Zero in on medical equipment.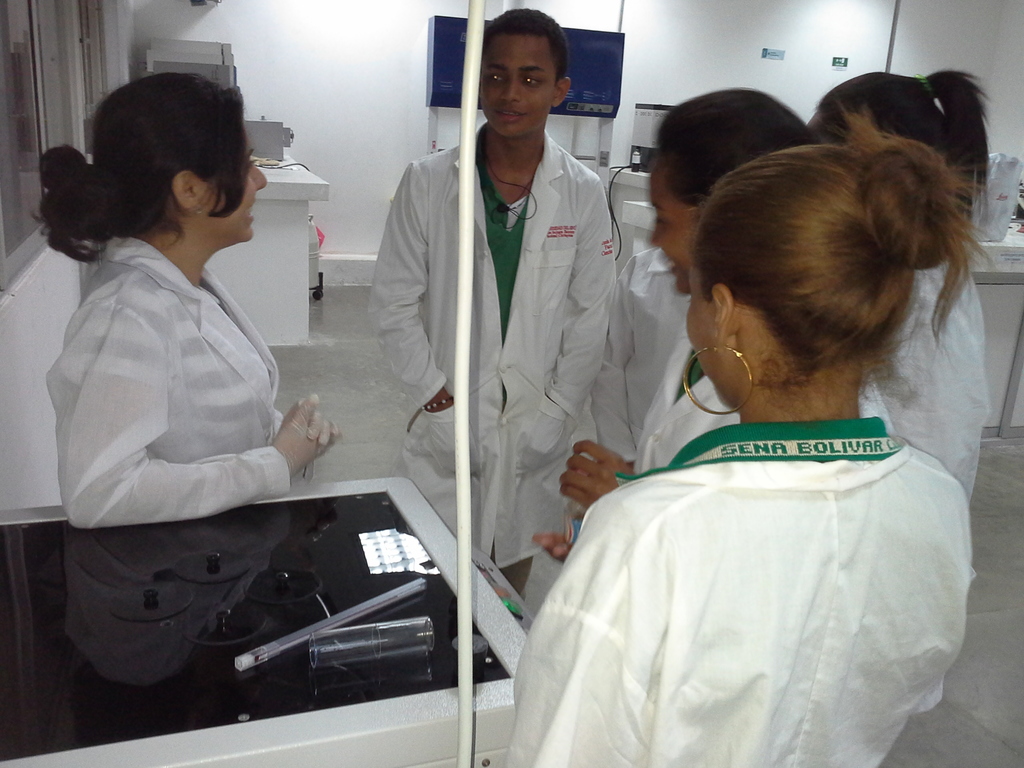
Zeroed in: 608, 103, 677, 273.
